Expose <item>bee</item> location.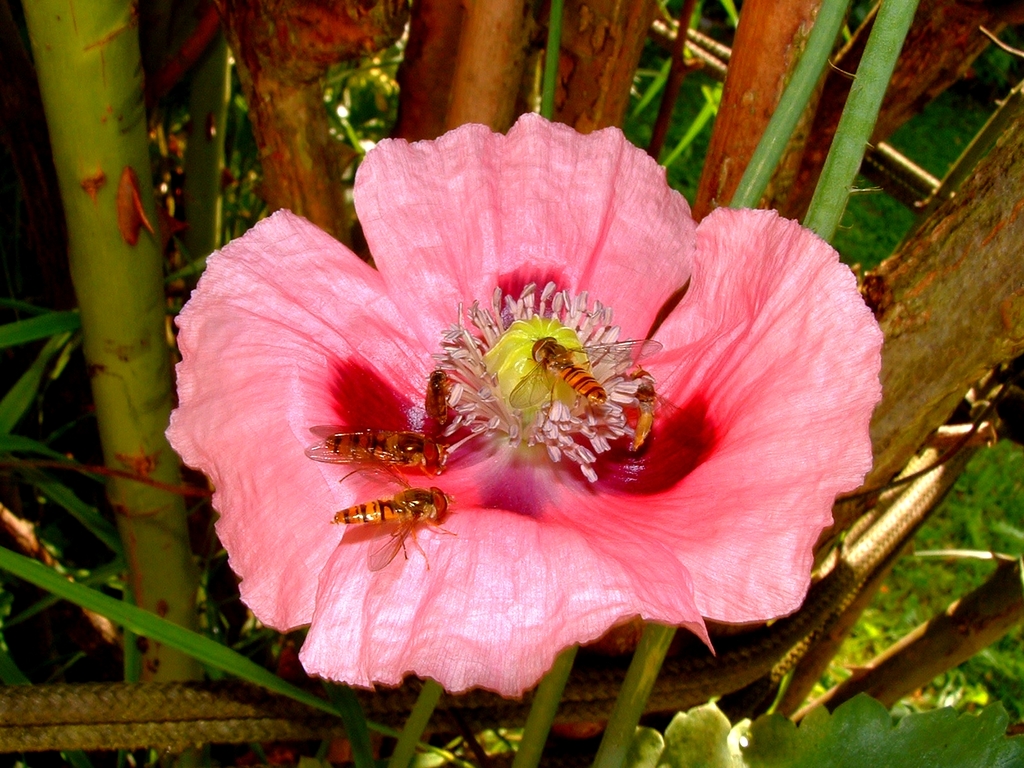
Exposed at bbox=(413, 356, 462, 429).
